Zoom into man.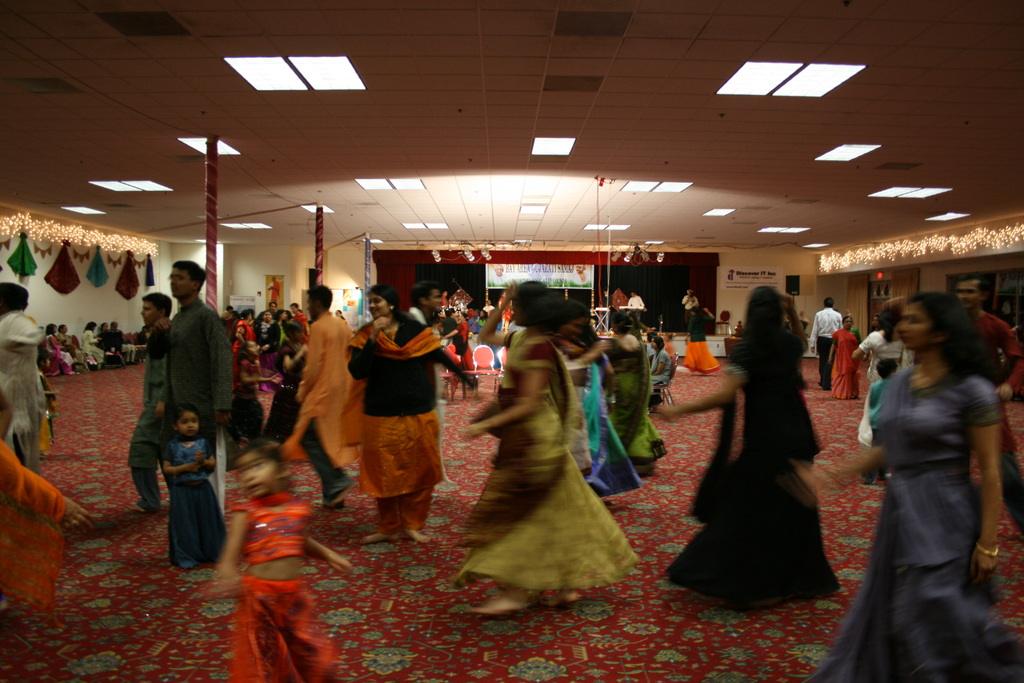
Zoom target: 479/299/493/314.
